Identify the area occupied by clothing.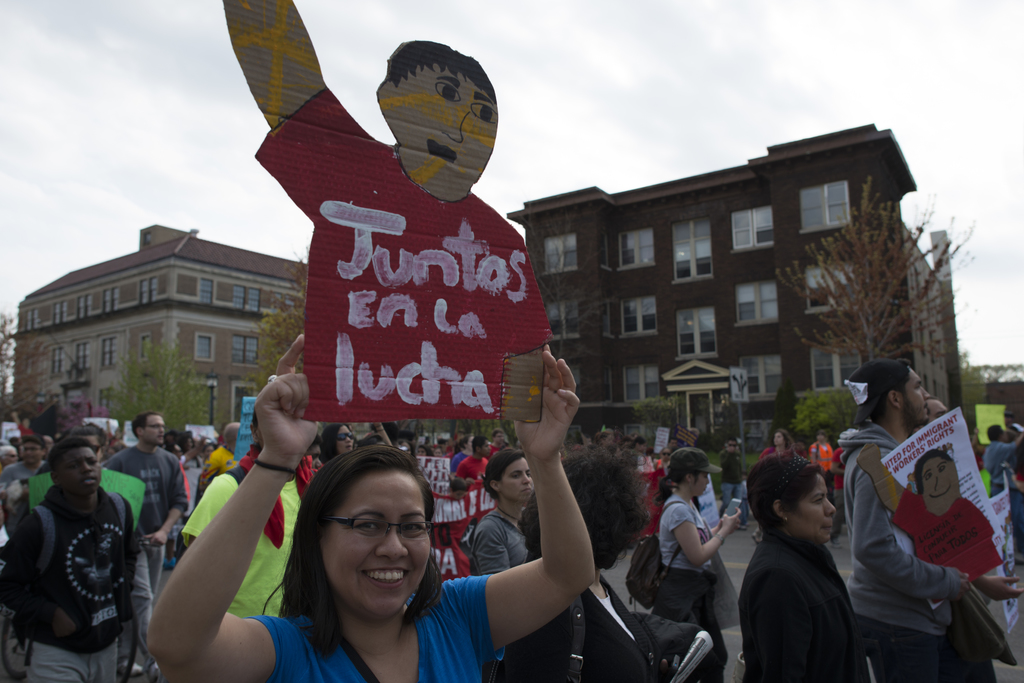
Area: 831, 449, 851, 539.
